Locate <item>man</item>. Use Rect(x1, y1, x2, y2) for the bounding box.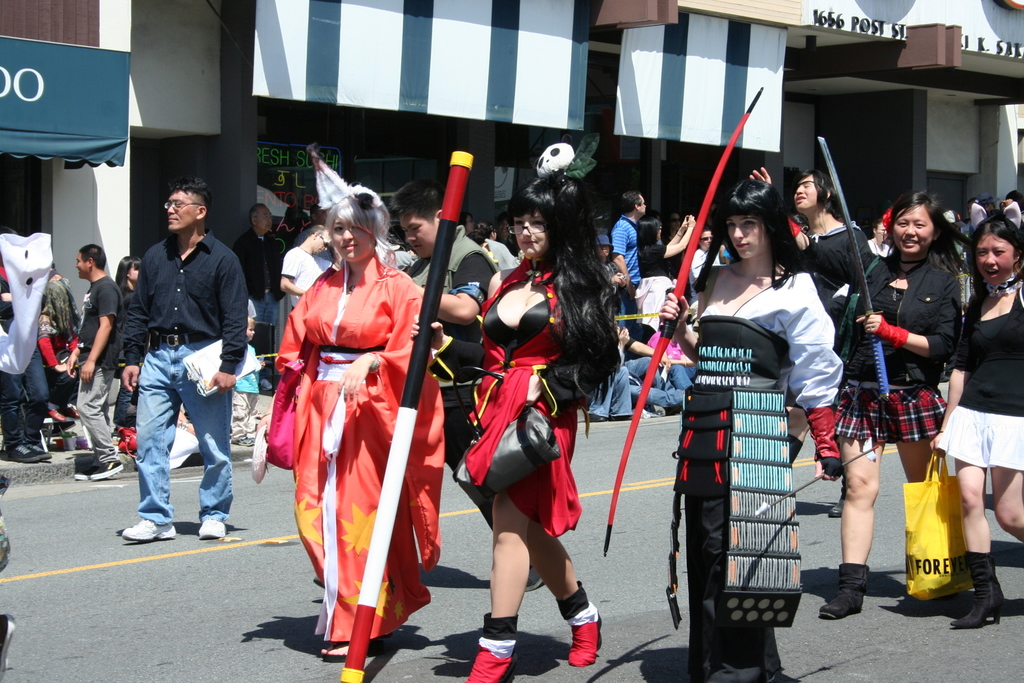
Rect(105, 164, 248, 556).
